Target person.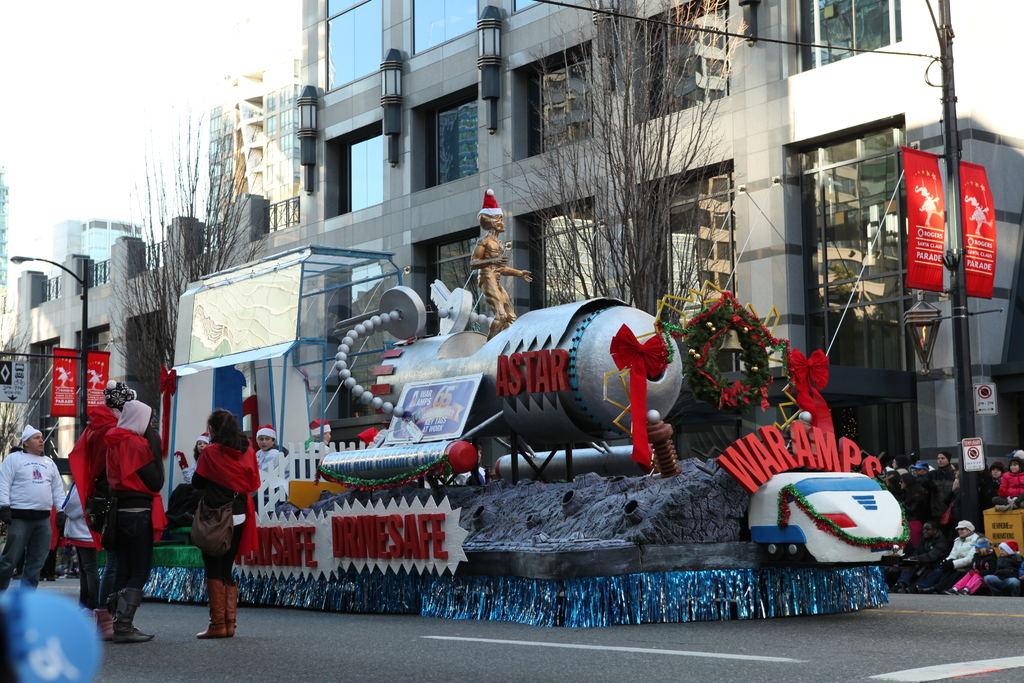
Target region: rect(93, 398, 170, 639).
